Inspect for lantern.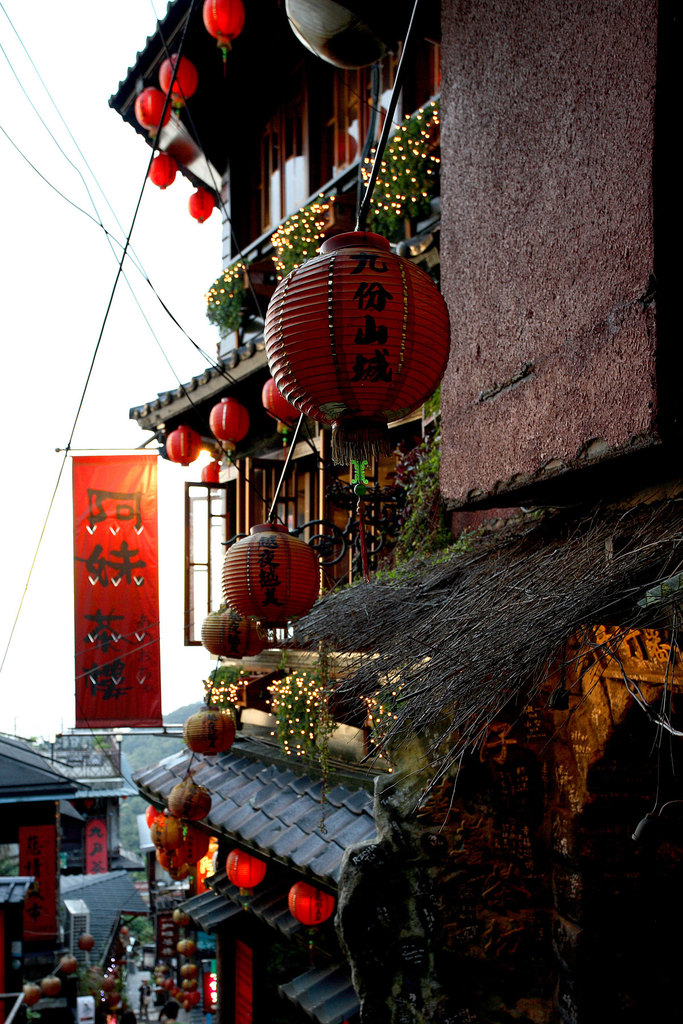
Inspection: (x1=165, y1=428, x2=201, y2=463).
